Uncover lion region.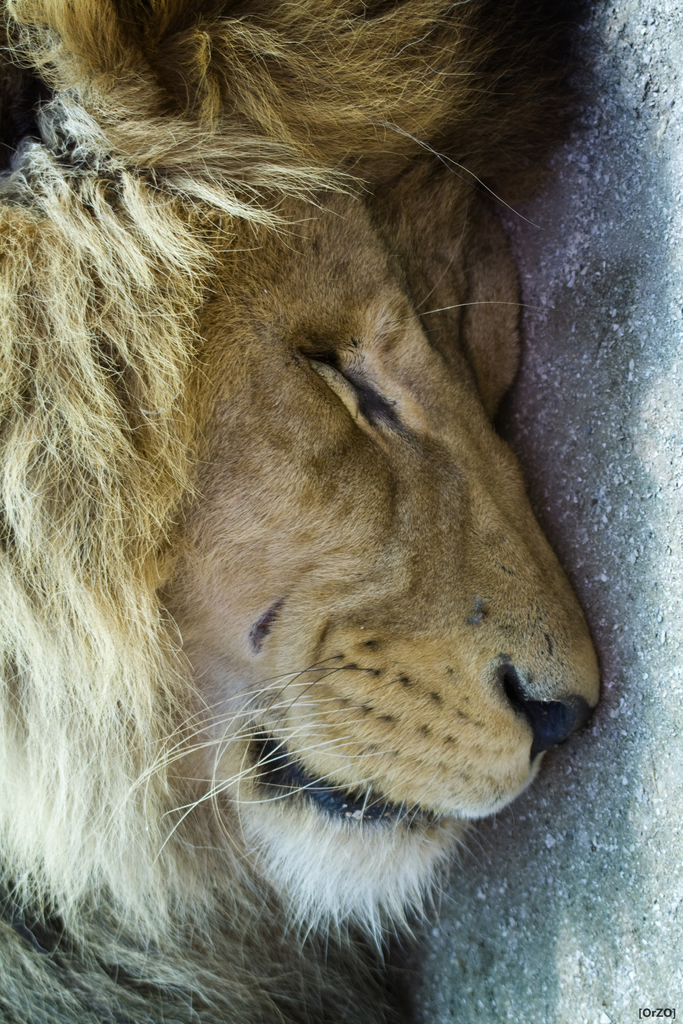
Uncovered: BBox(0, 0, 600, 1021).
